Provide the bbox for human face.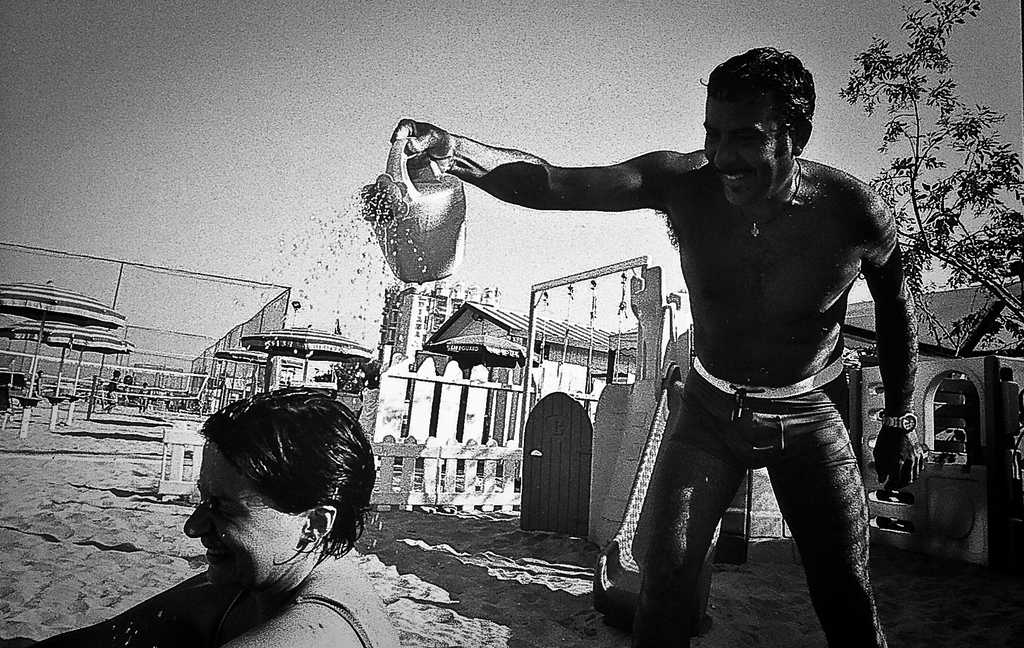
BBox(181, 442, 302, 597).
